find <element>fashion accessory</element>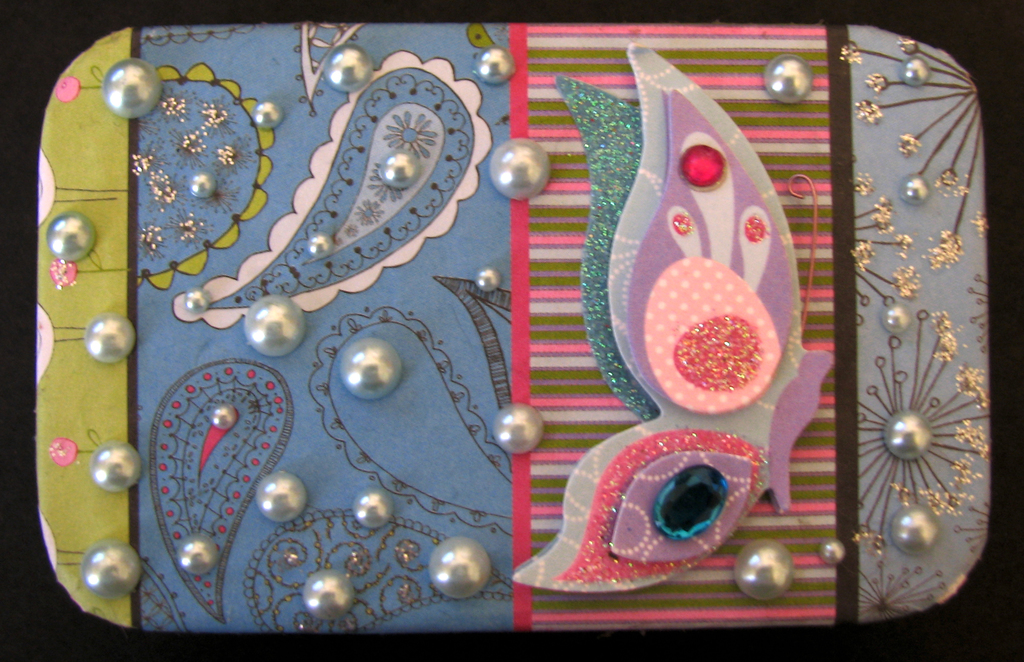
x1=255 y1=468 x2=306 y2=525
